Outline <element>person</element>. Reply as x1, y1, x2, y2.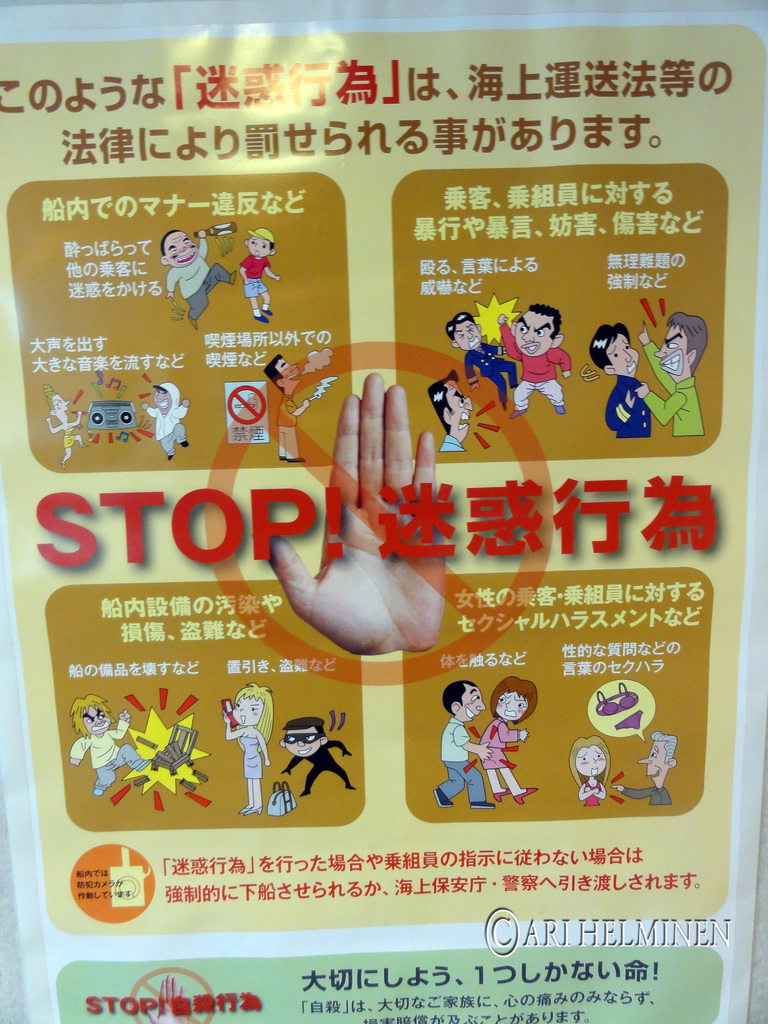
426, 368, 476, 452.
